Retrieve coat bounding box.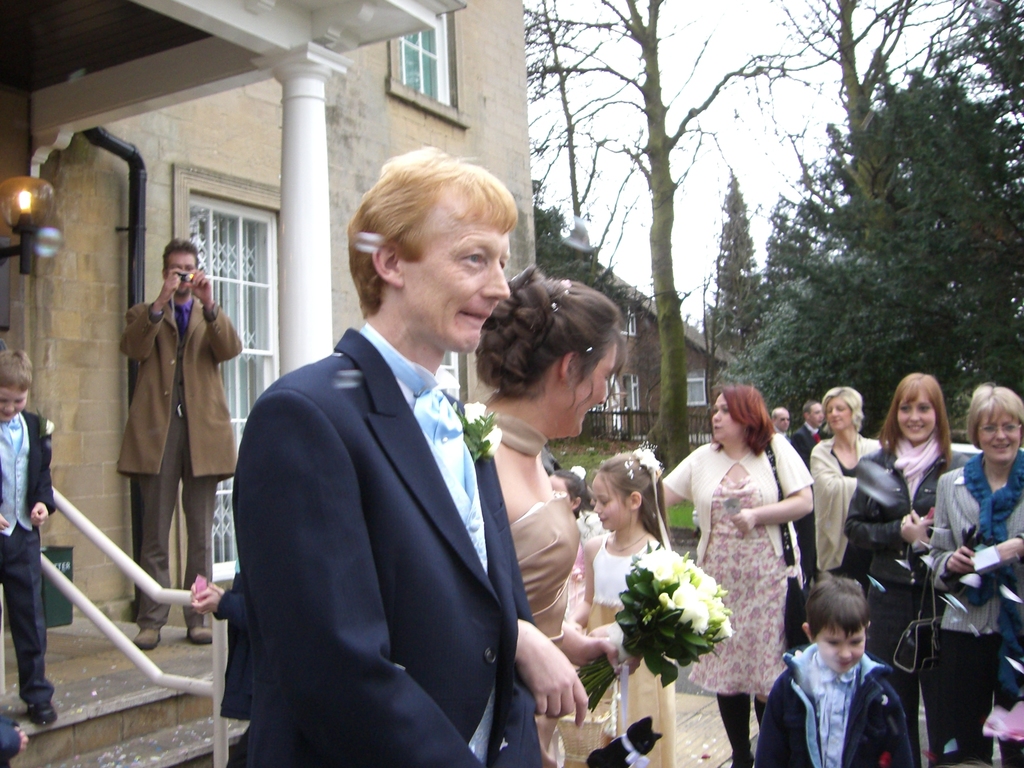
Bounding box: bbox=(911, 445, 1022, 637).
